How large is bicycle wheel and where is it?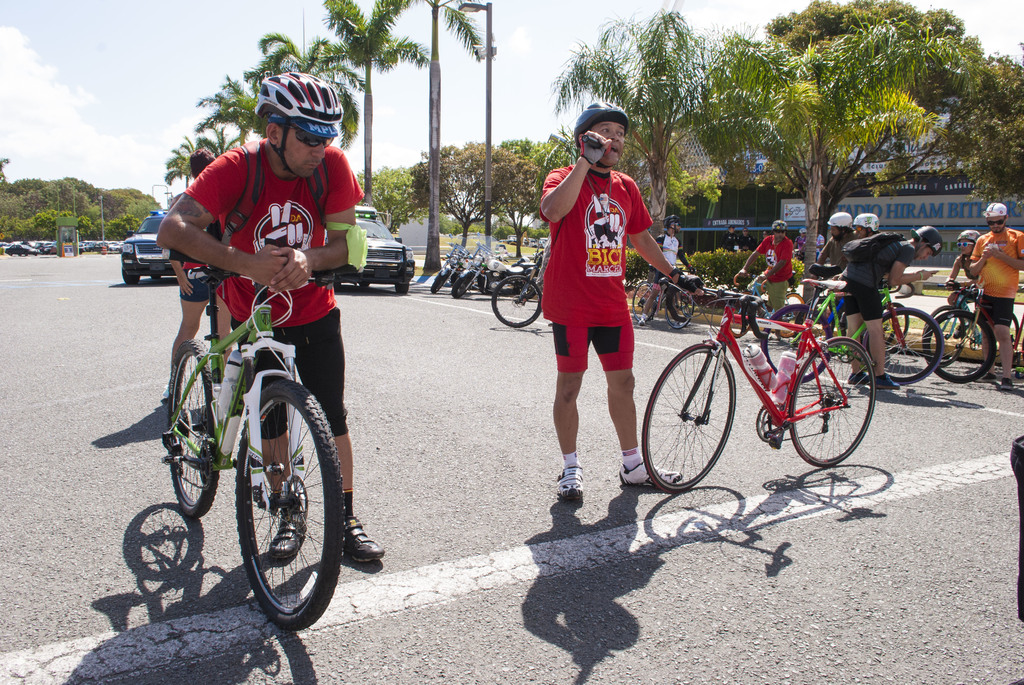
Bounding box: pyautogui.locateOnScreen(776, 288, 806, 337).
